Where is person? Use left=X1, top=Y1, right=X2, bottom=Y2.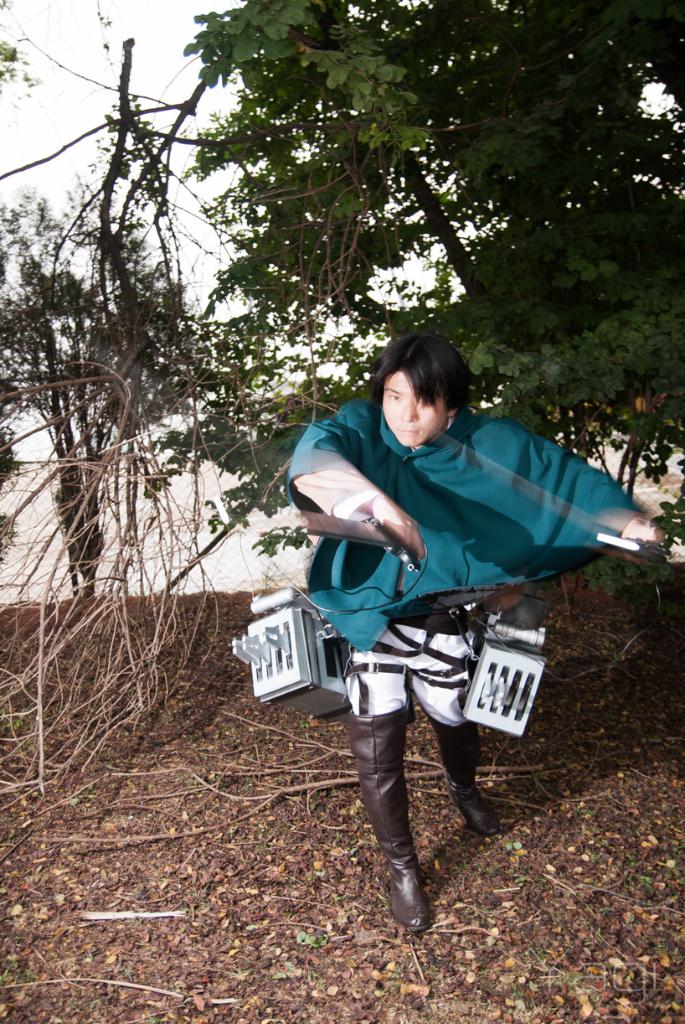
left=280, top=328, right=673, bottom=929.
